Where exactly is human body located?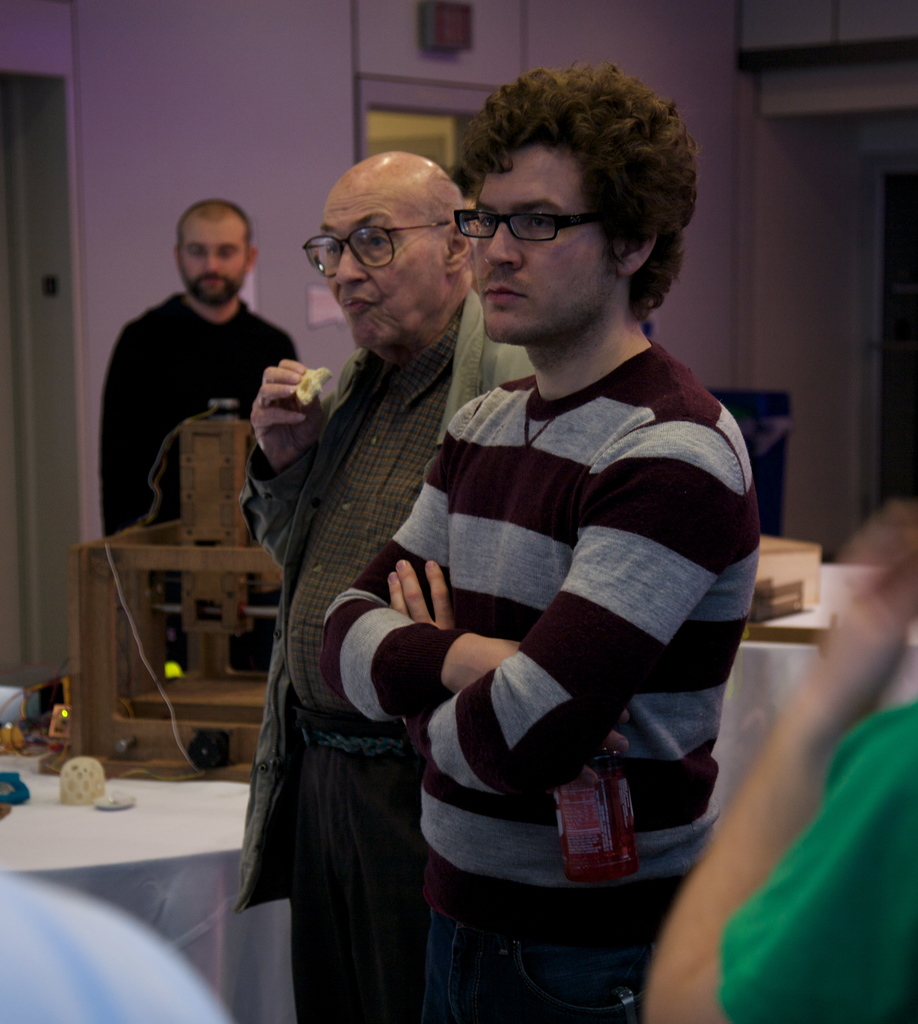
Its bounding box is <bbox>234, 287, 539, 1023</bbox>.
